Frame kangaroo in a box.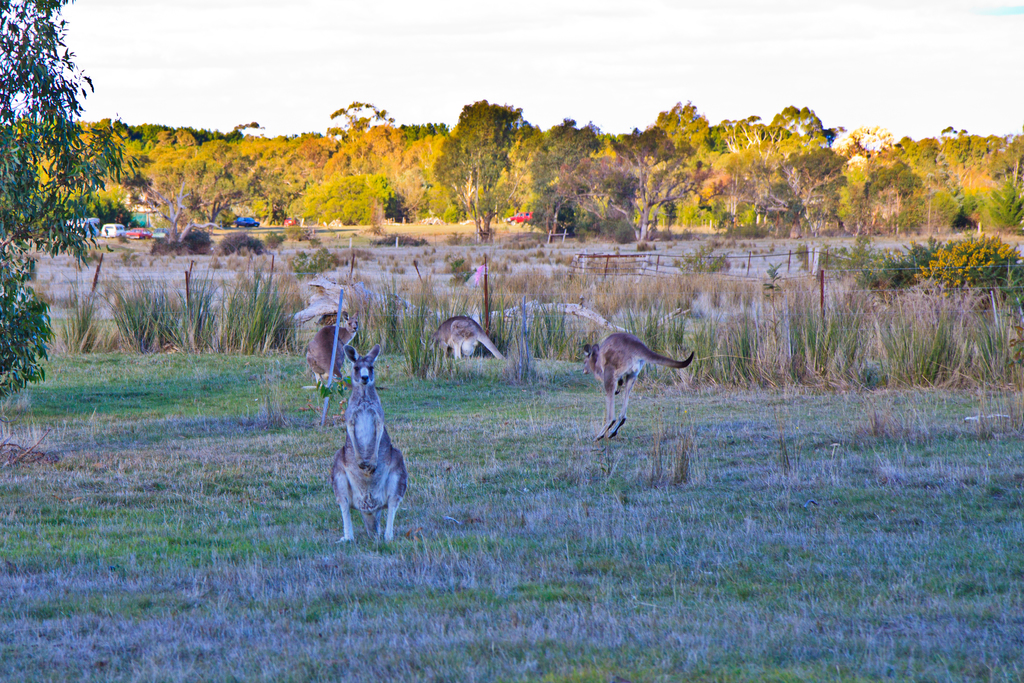
{"x1": 328, "y1": 345, "x2": 411, "y2": 544}.
